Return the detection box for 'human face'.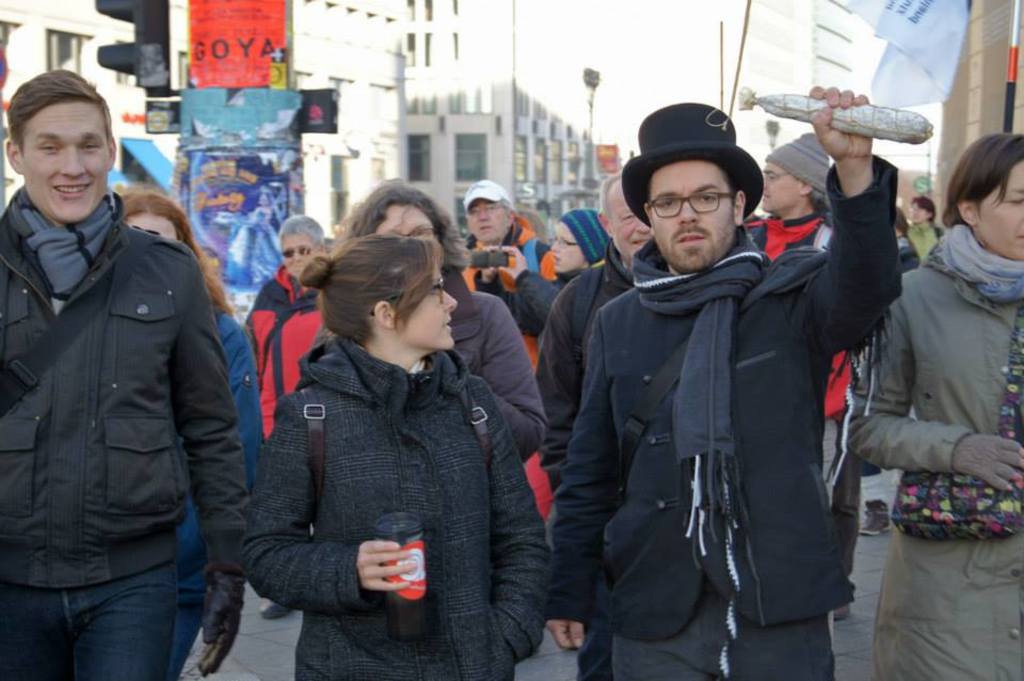
[left=471, top=202, right=509, bottom=246].
